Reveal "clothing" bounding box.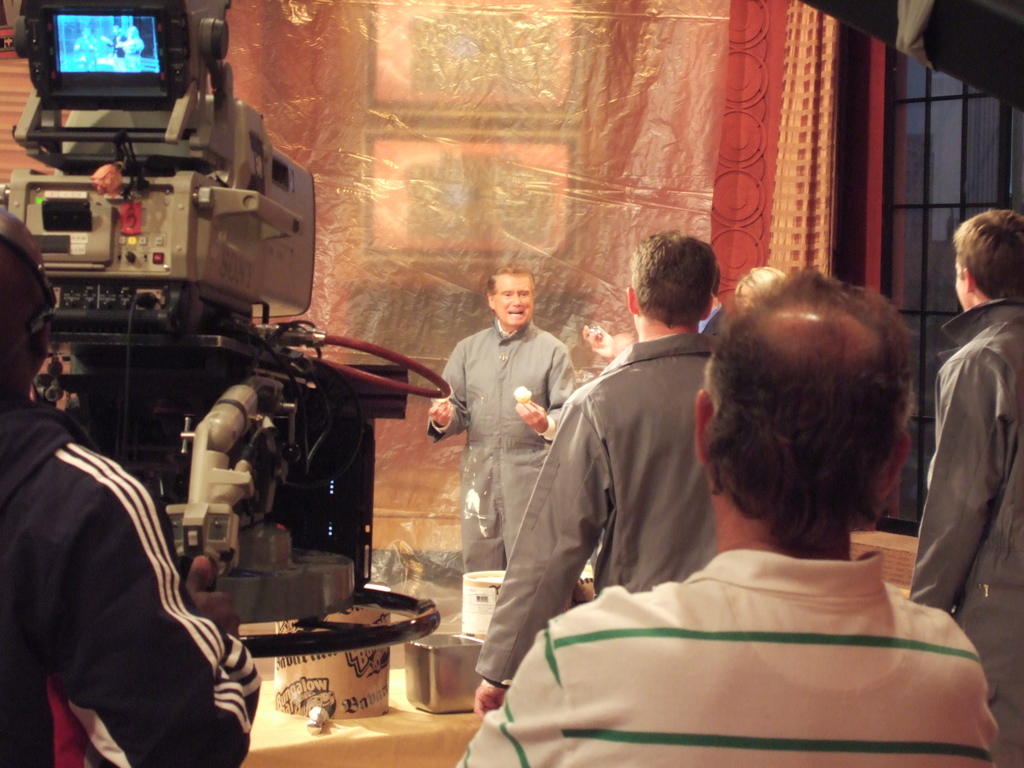
Revealed: (x1=427, y1=322, x2=576, y2=582).
